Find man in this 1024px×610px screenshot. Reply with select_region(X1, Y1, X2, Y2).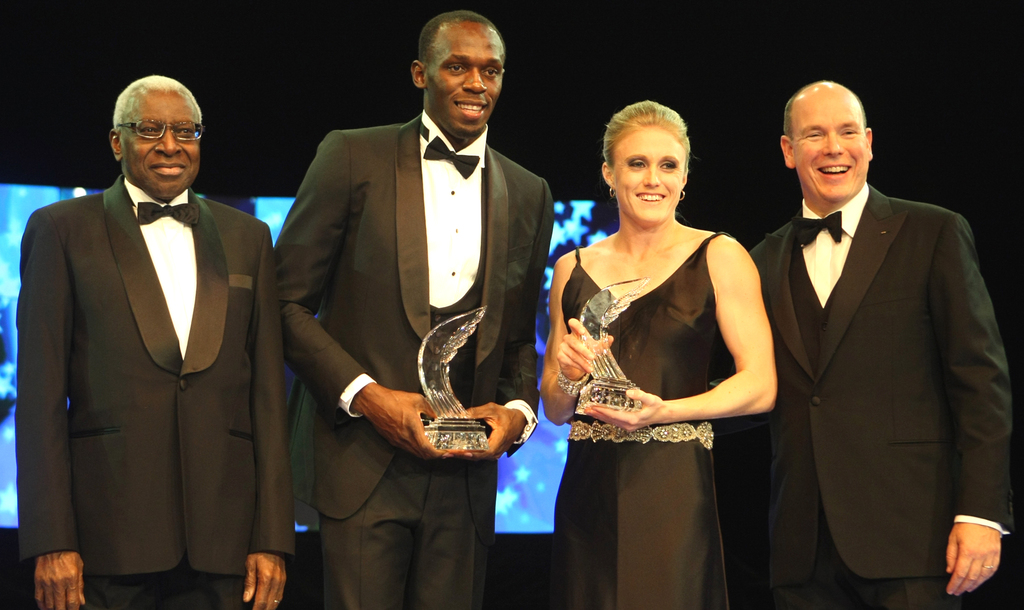
select_region(15, 72, 291, 609).
